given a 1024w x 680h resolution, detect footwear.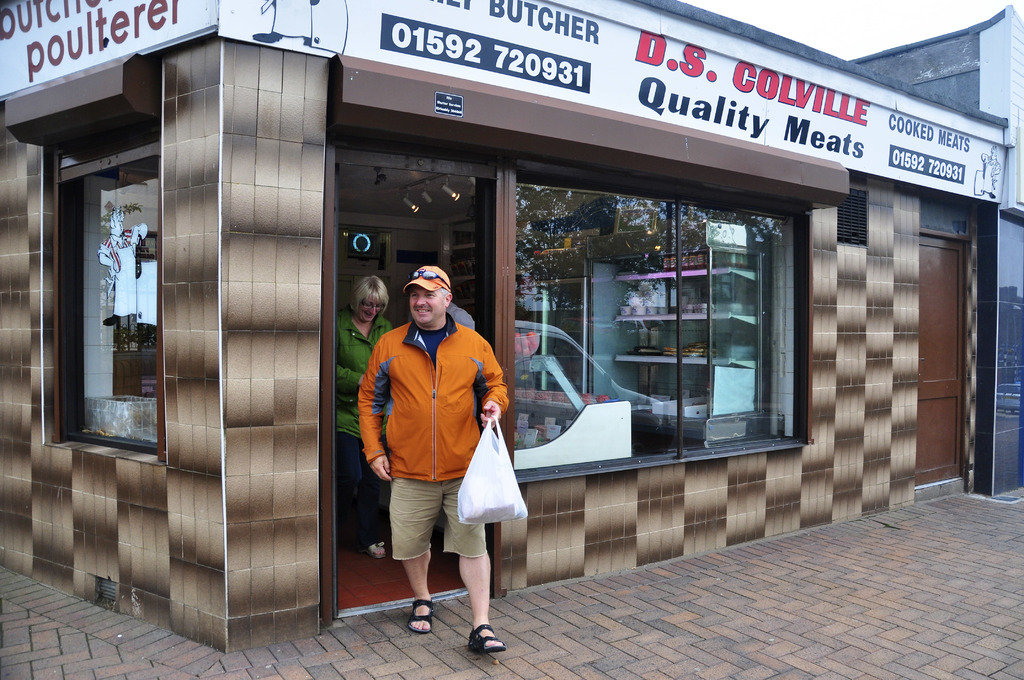
[left=410, top=597, right=433, bottom=633].
